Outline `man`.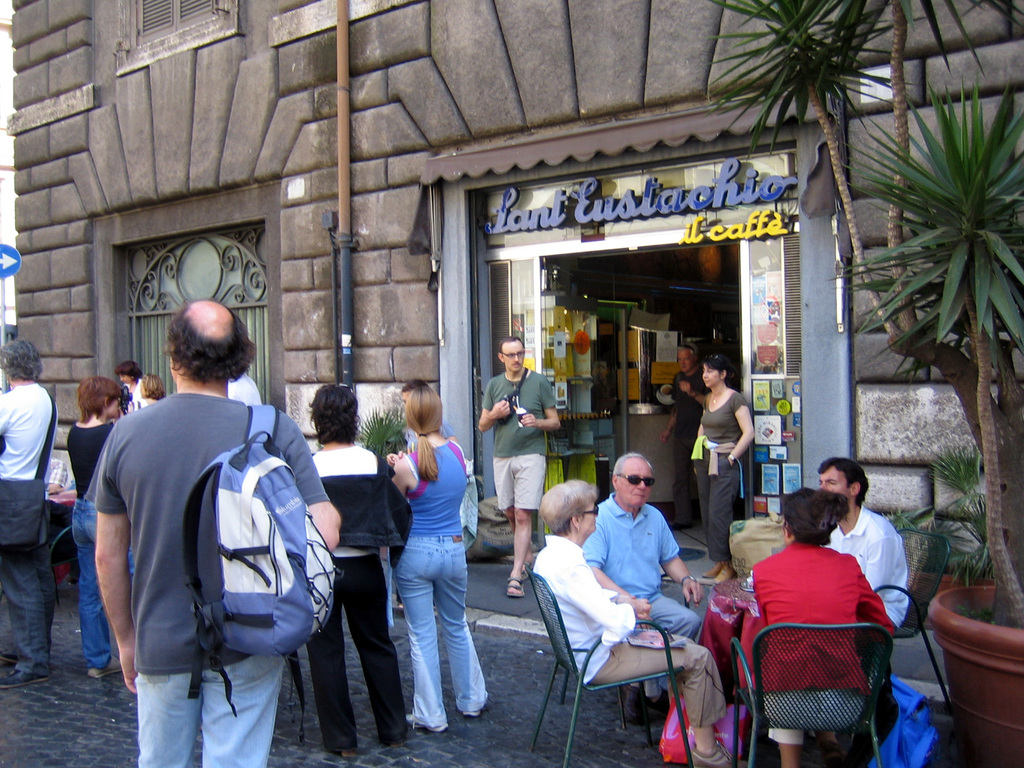
Outline: <box>585,451,708,726</box>.
